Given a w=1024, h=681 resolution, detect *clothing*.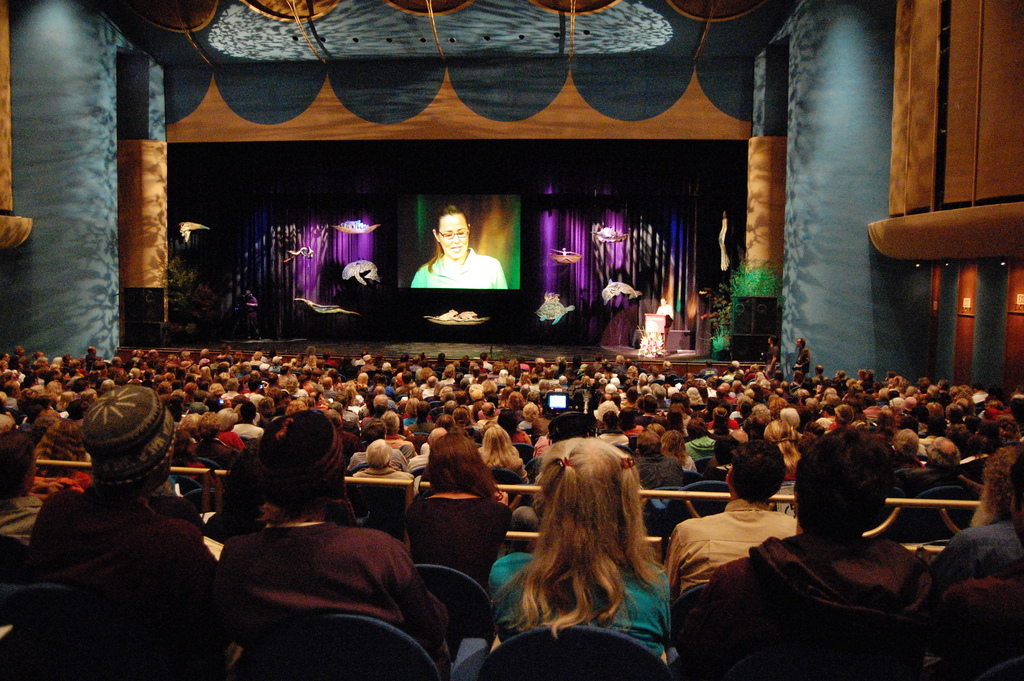
bbox=[350, 439, 409, 470].
